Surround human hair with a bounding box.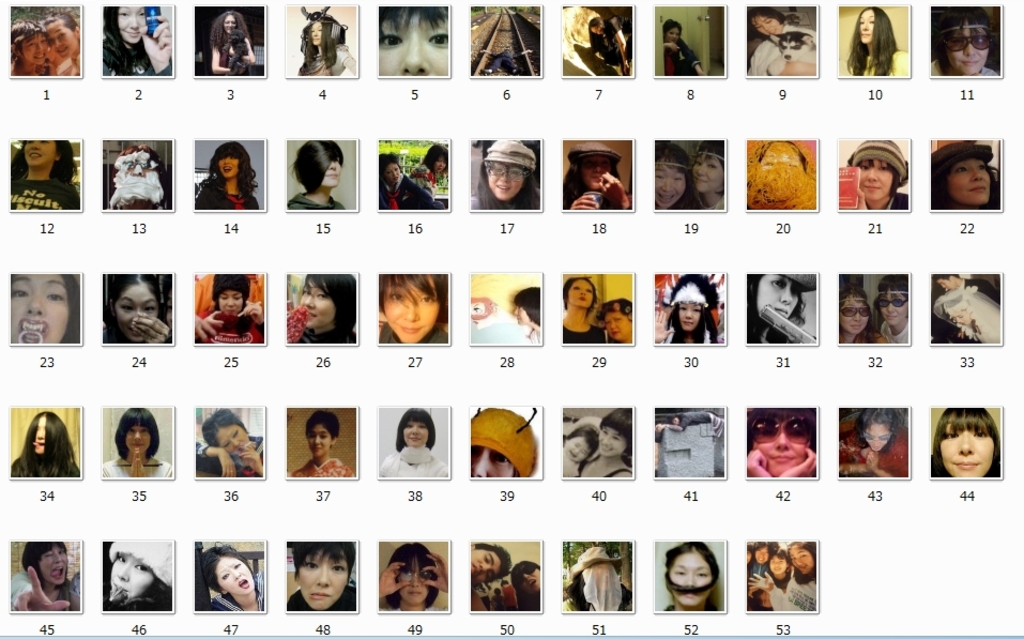
bbox(754, 542, 779, 566).
